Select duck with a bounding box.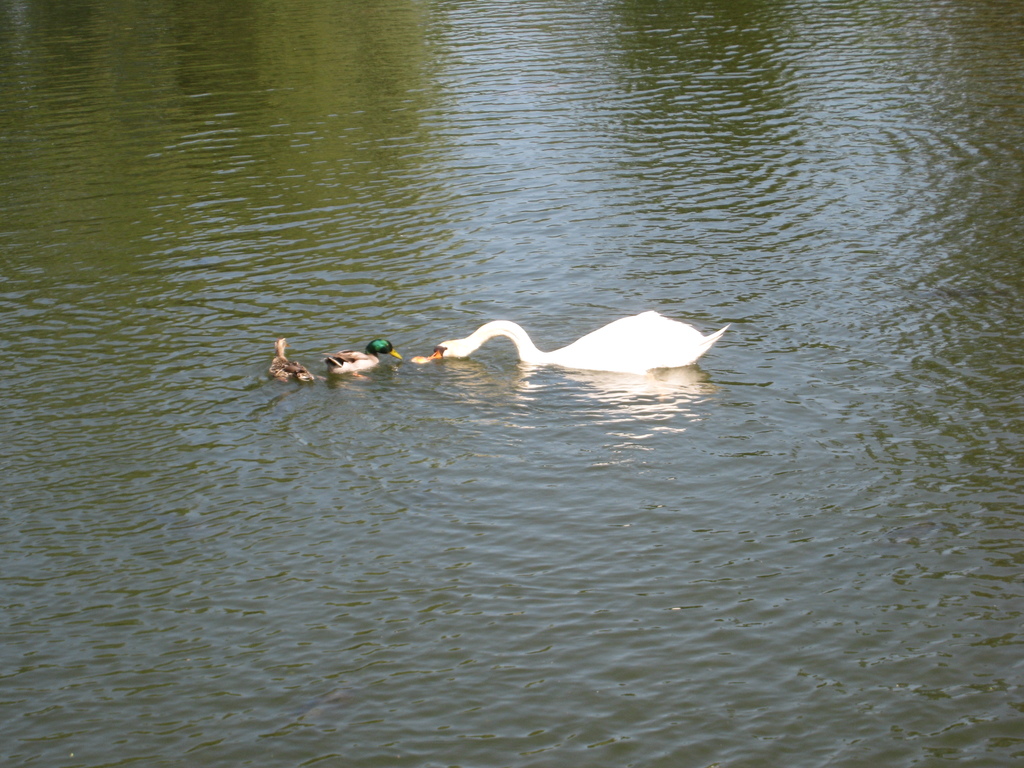
crop(331, 338, 404, 378).
